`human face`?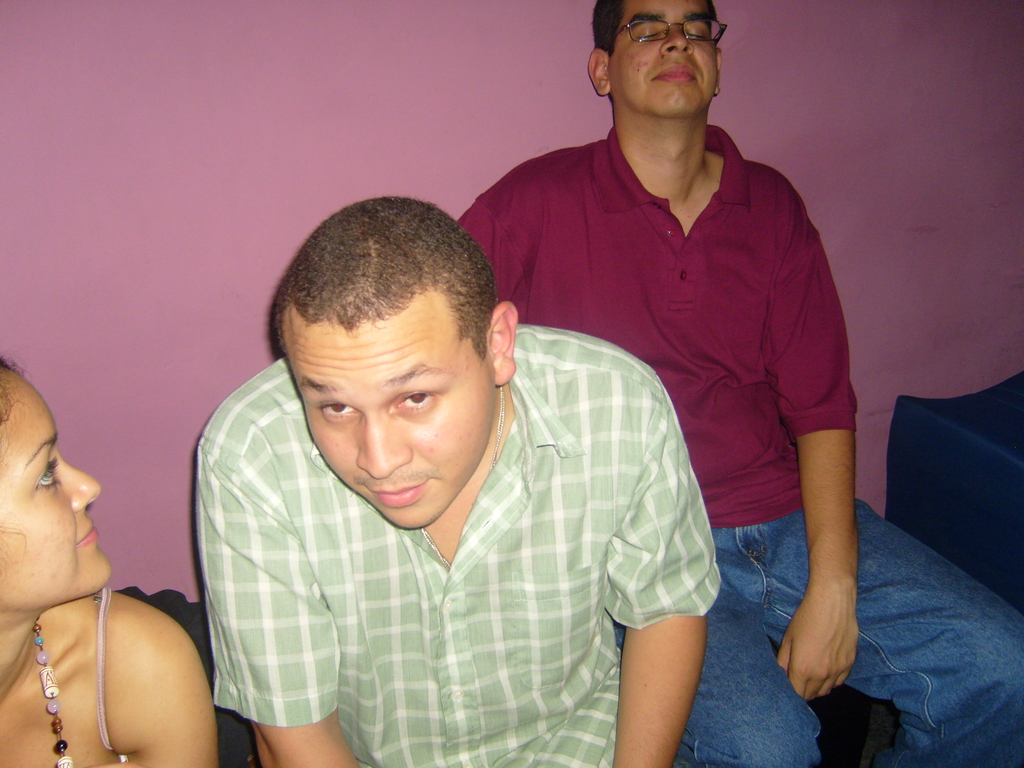
bbox=(0, 356, 113, 614)
